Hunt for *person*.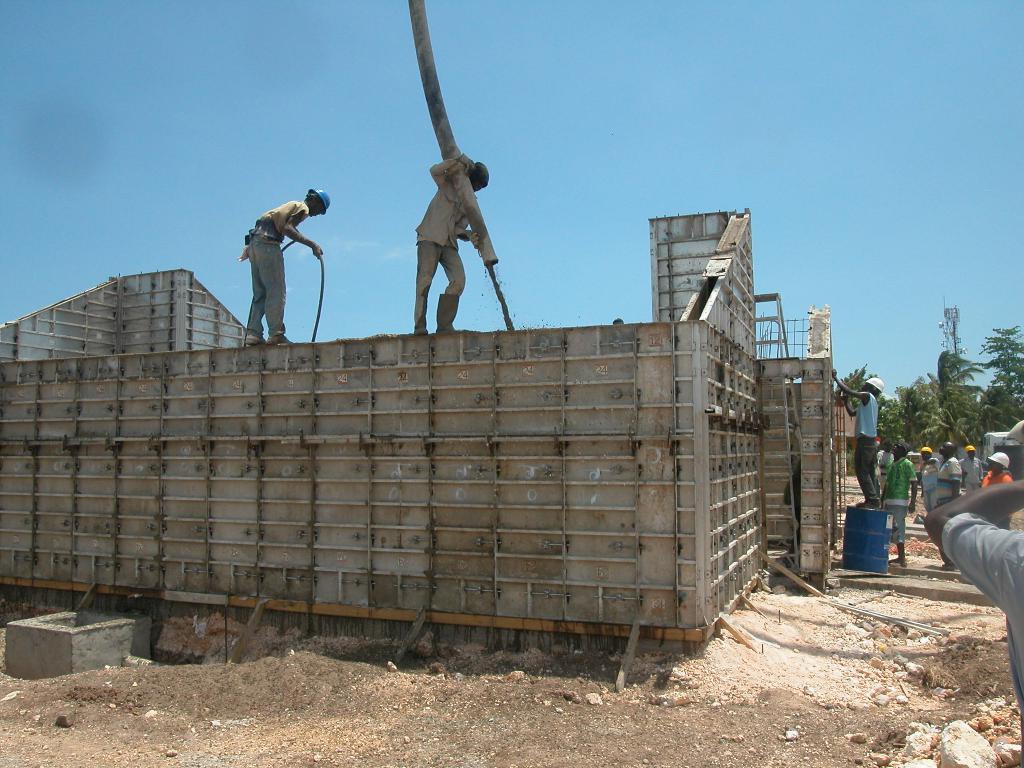
Hunted down at (237,175,324,349).
